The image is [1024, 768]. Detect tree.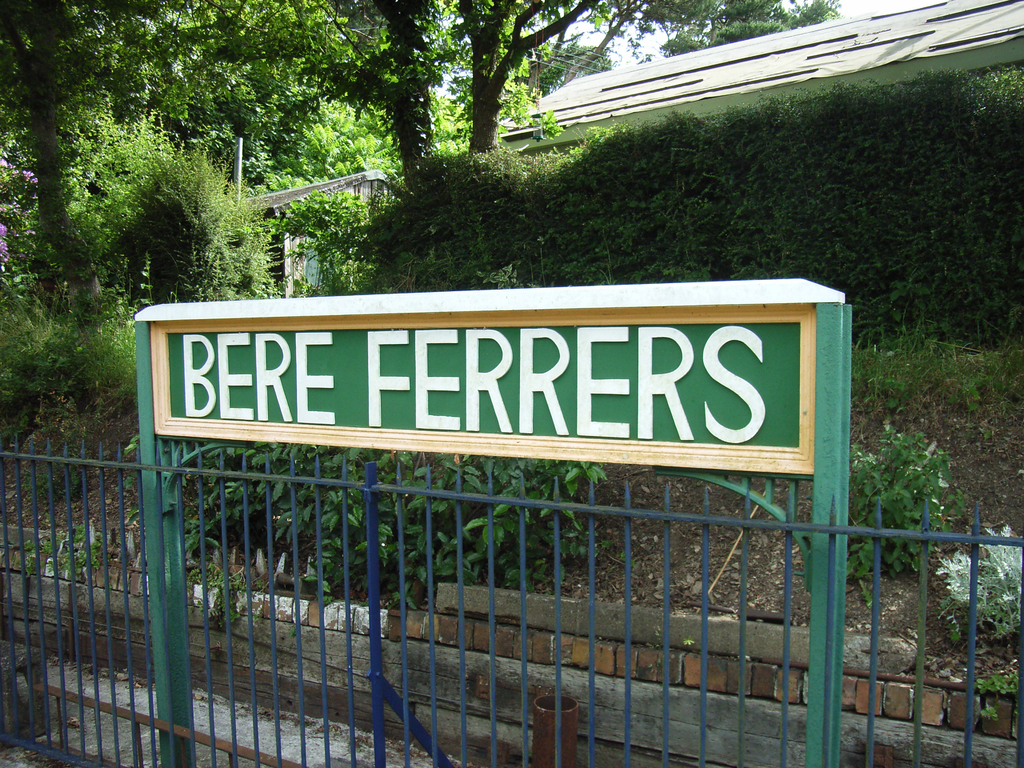
Detection: [659, 0, 842, 57].
